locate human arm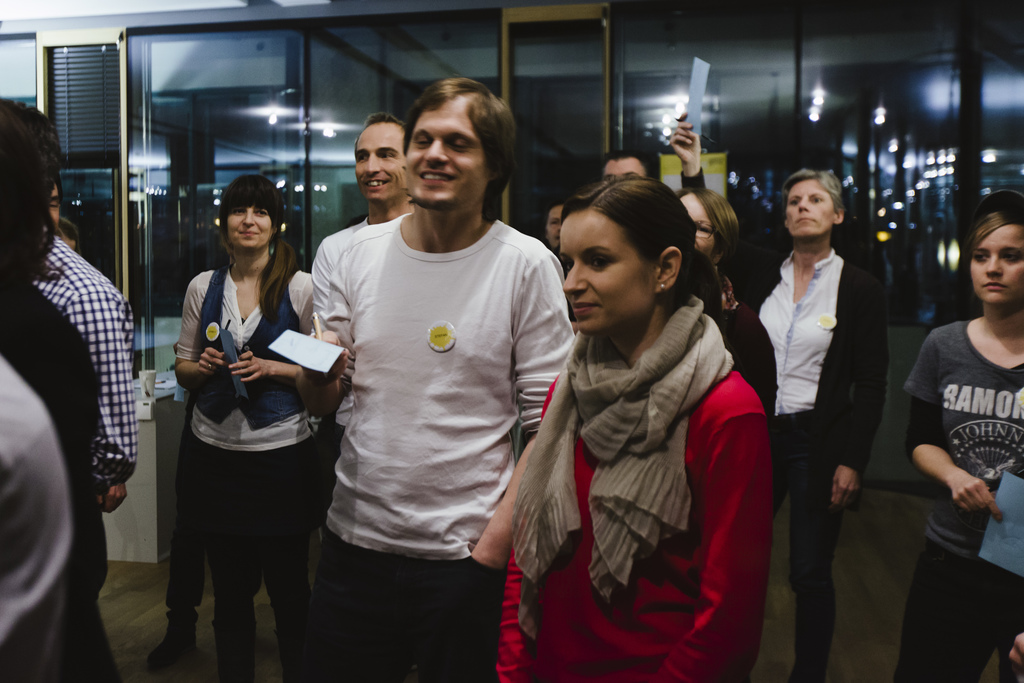
l=495, t=377, r=557, b=682
